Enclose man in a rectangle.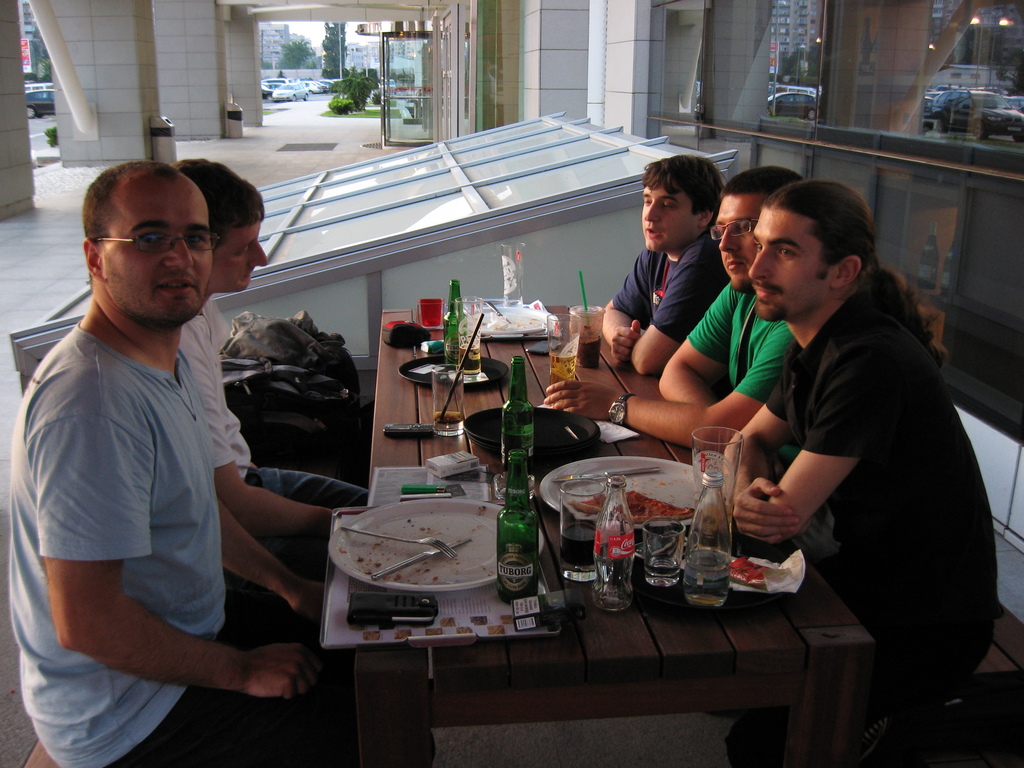
box=[599, 149, 731, 378].
